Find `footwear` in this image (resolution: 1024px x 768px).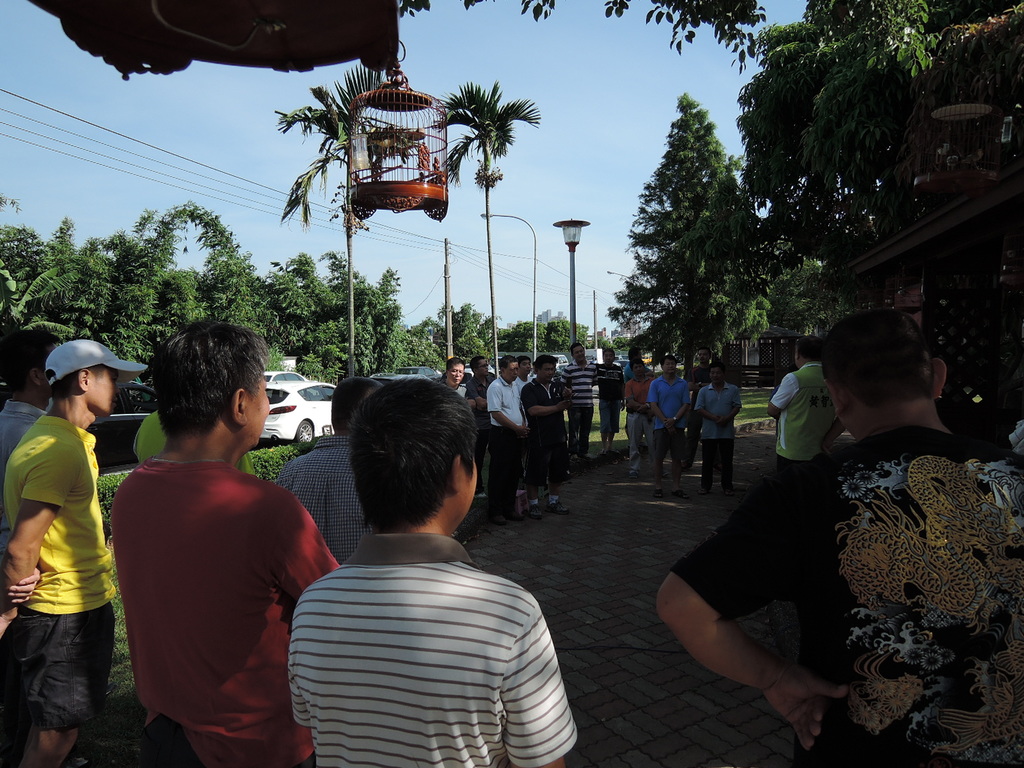
x1=698, y1=488, x2=708, y2=493.
